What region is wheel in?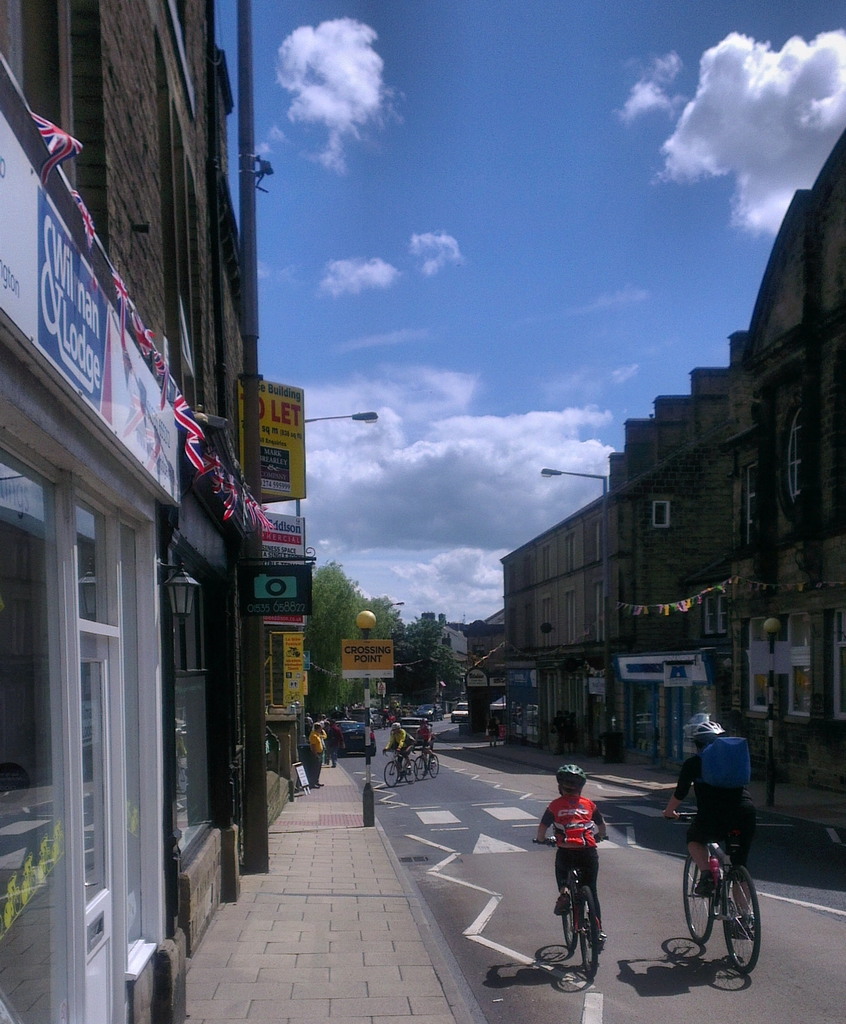
[left=412, top=756, right=427, bottom=780].
